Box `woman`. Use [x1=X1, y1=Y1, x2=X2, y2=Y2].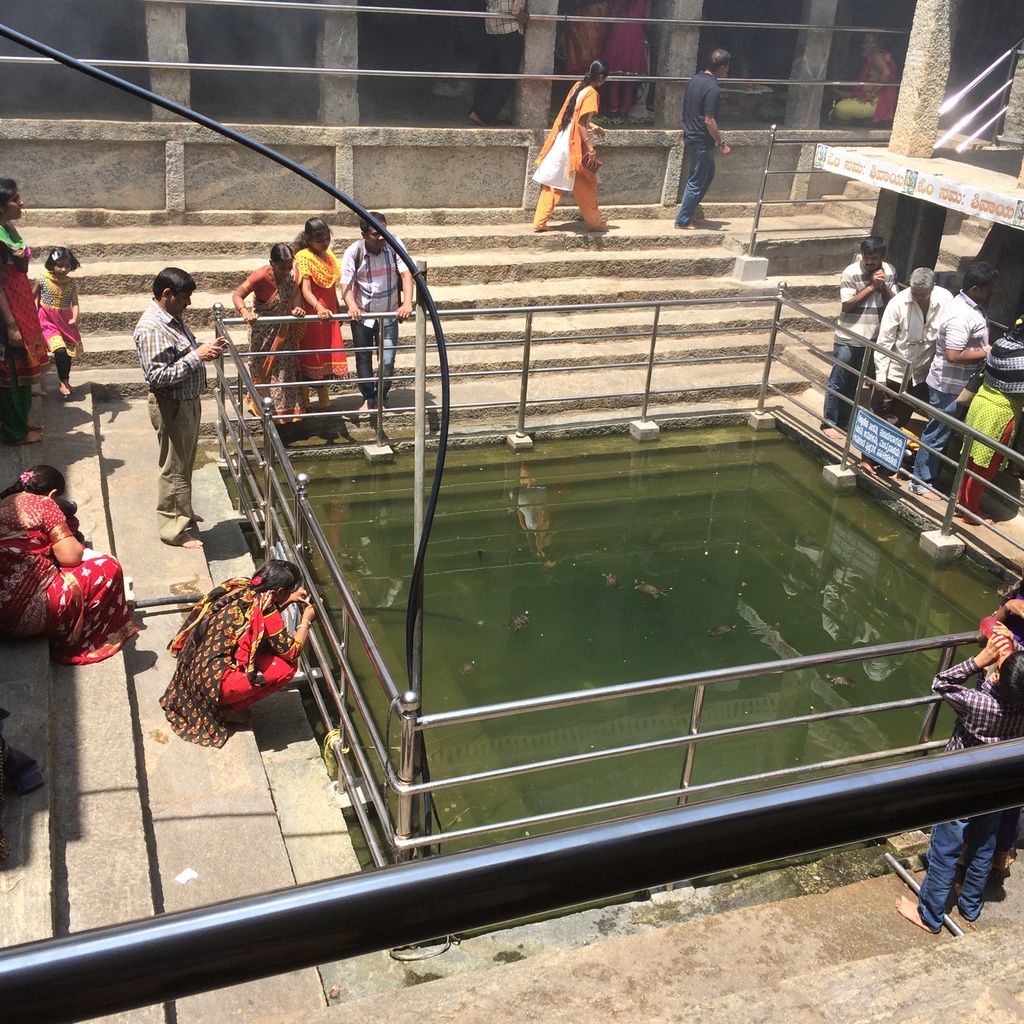
[x1=534, y1=60, x2=613, y2=240].
